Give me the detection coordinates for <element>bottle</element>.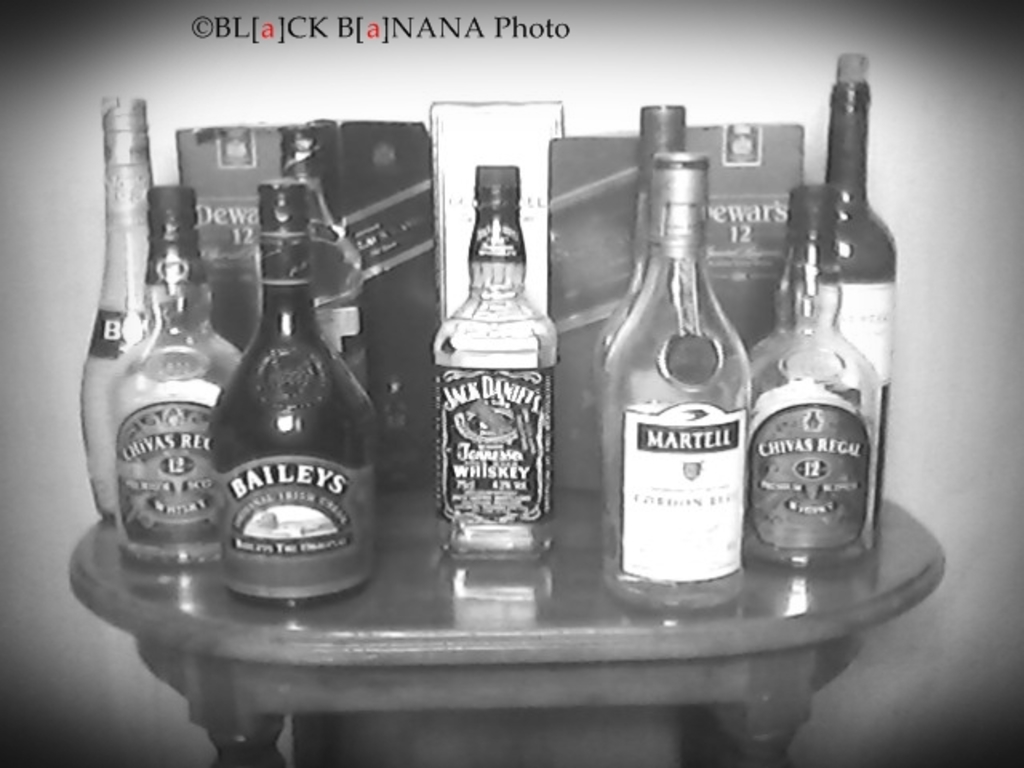
[x1=75, y1=78, x2=163, y2=522].
